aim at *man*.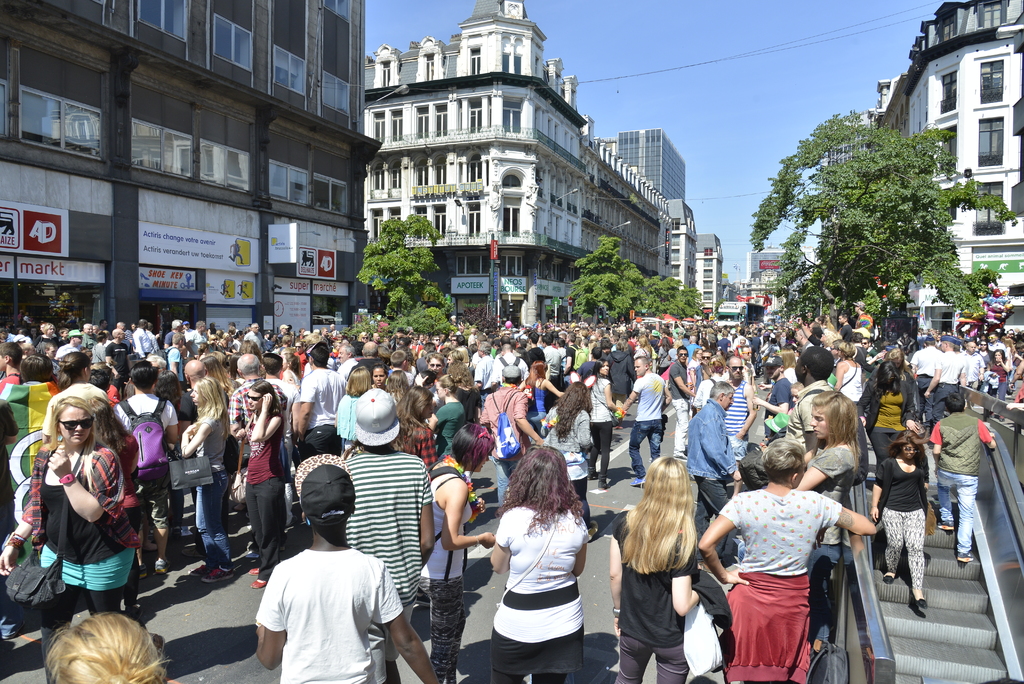
Aimed at (x1=104, y1=327, x2=130, y2=397).
